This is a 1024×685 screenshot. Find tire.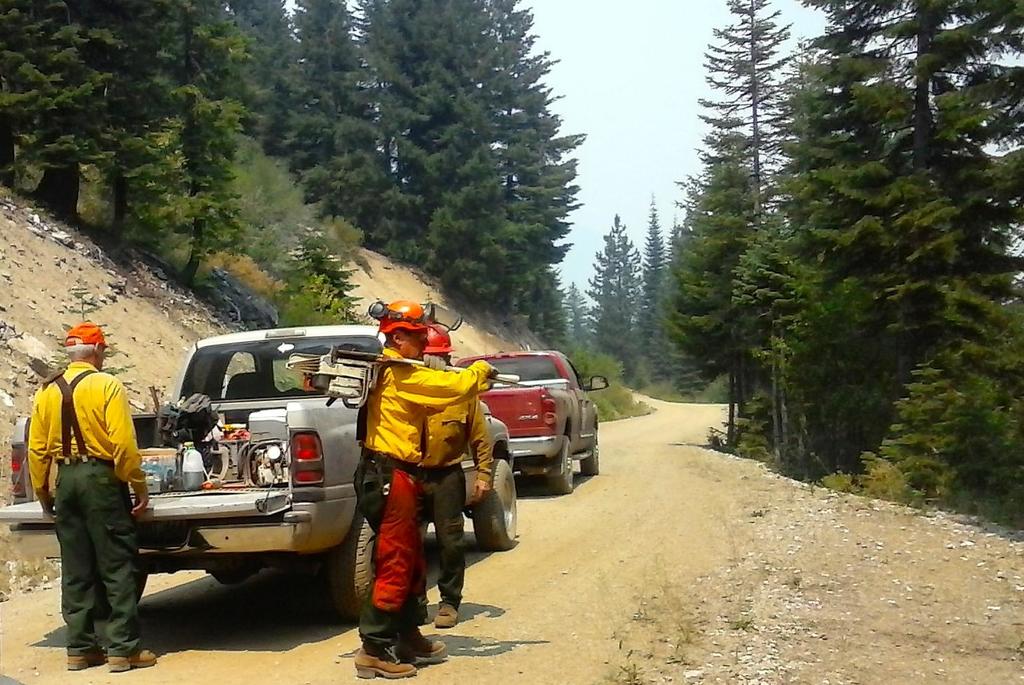
Bounding box: region(474, 458, 517, 547).
